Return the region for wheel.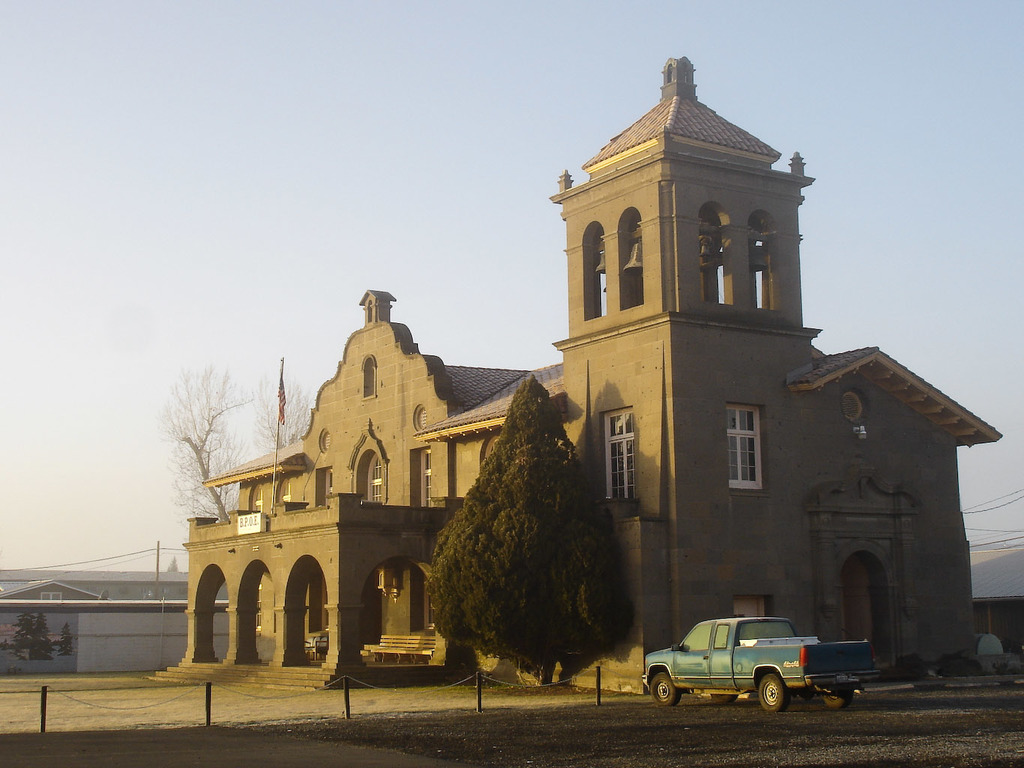
detection(649, 671, 679, 707).
